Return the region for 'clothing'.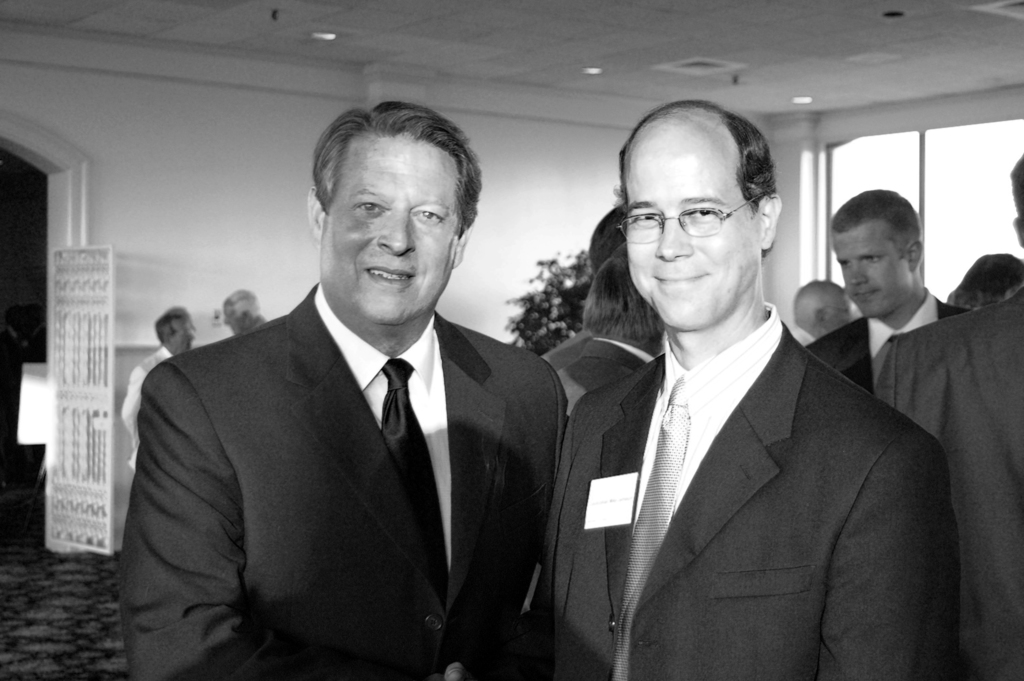
l=141, t=276, r=557, b=680.
